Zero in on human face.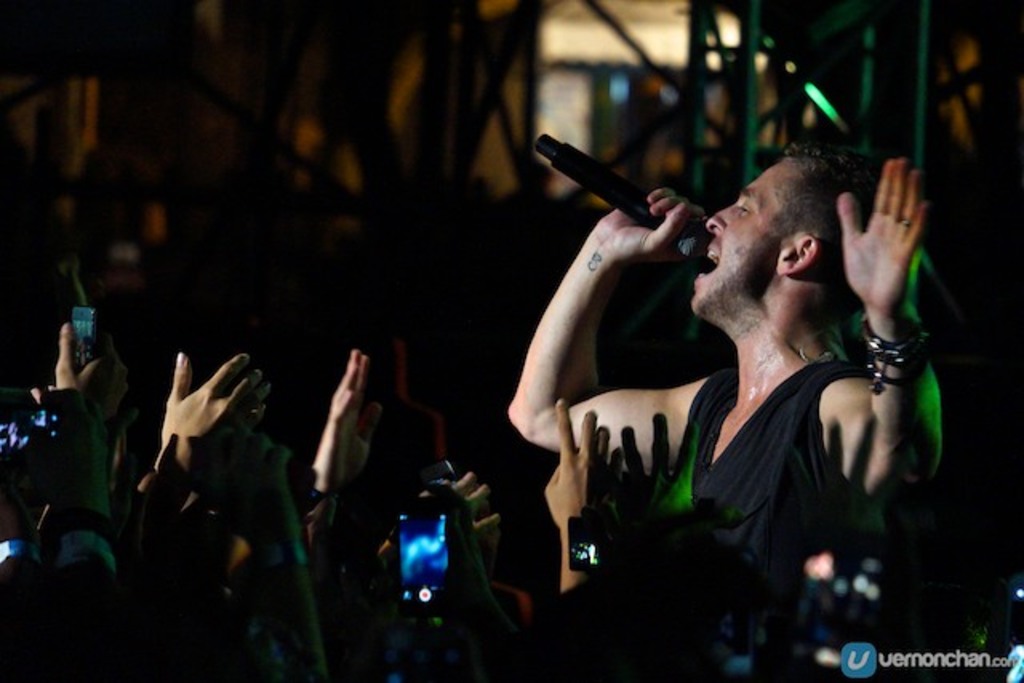
Zeroed in: crop(691, 179, 768, 315).
